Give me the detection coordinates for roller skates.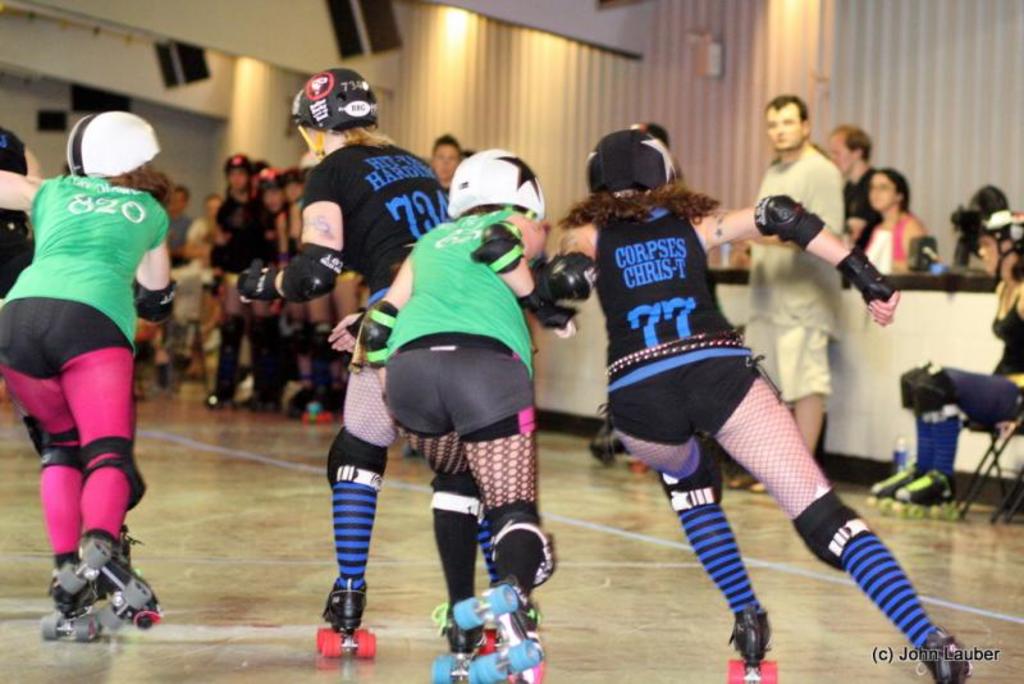
bbox=[726, 606, 776, 683].
